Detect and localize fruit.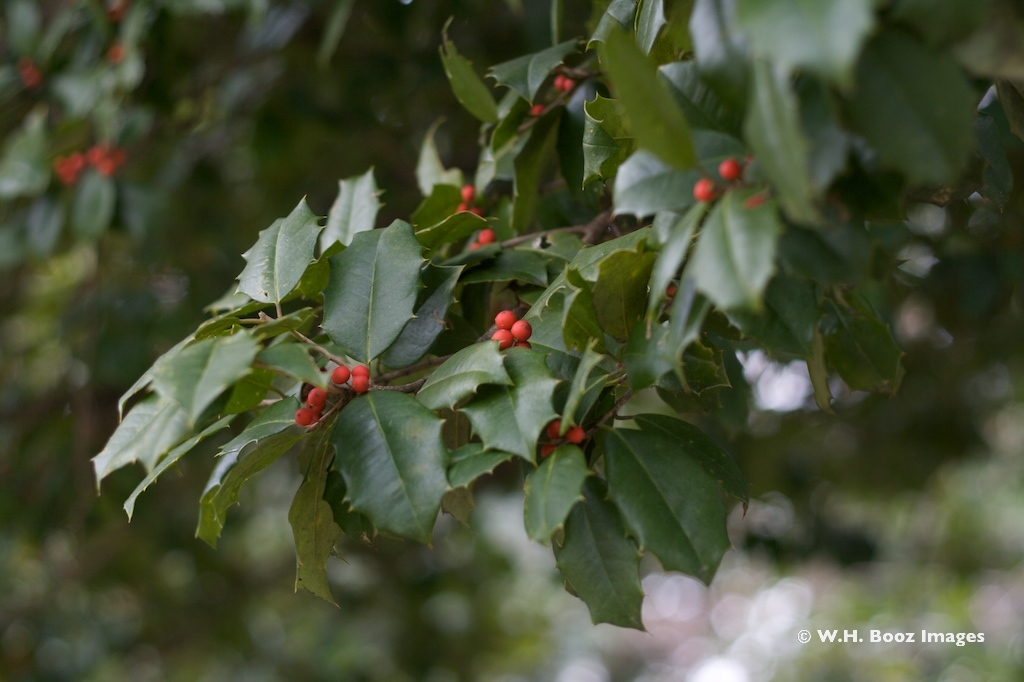
Localized at x1=451, y1=203, x2=469, y2=220.
